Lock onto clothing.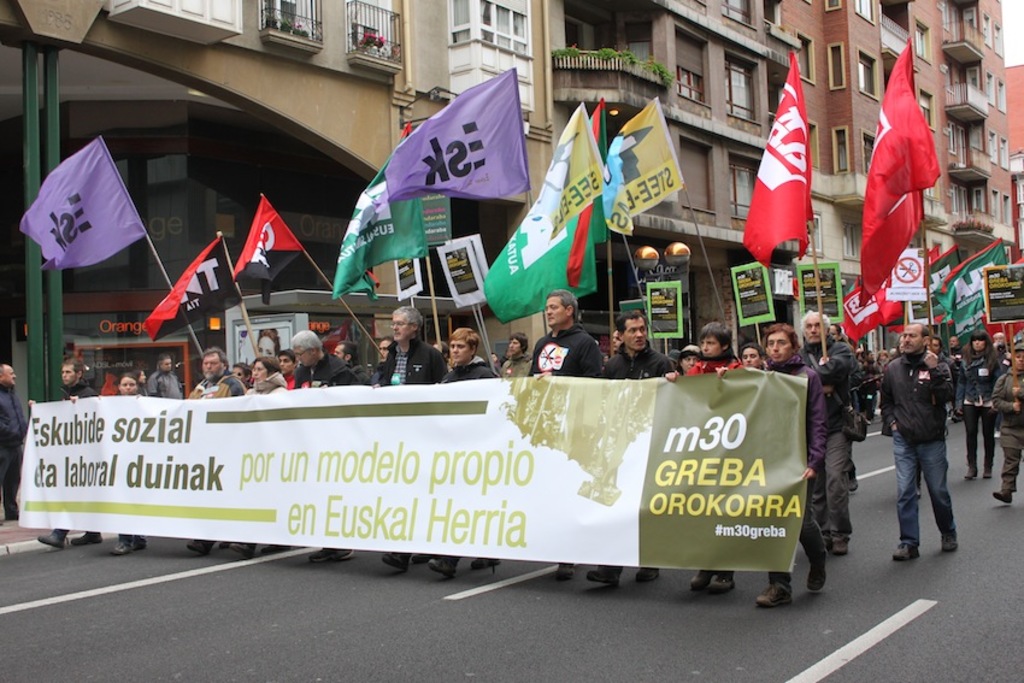
Locked: 58 378 98 394.
